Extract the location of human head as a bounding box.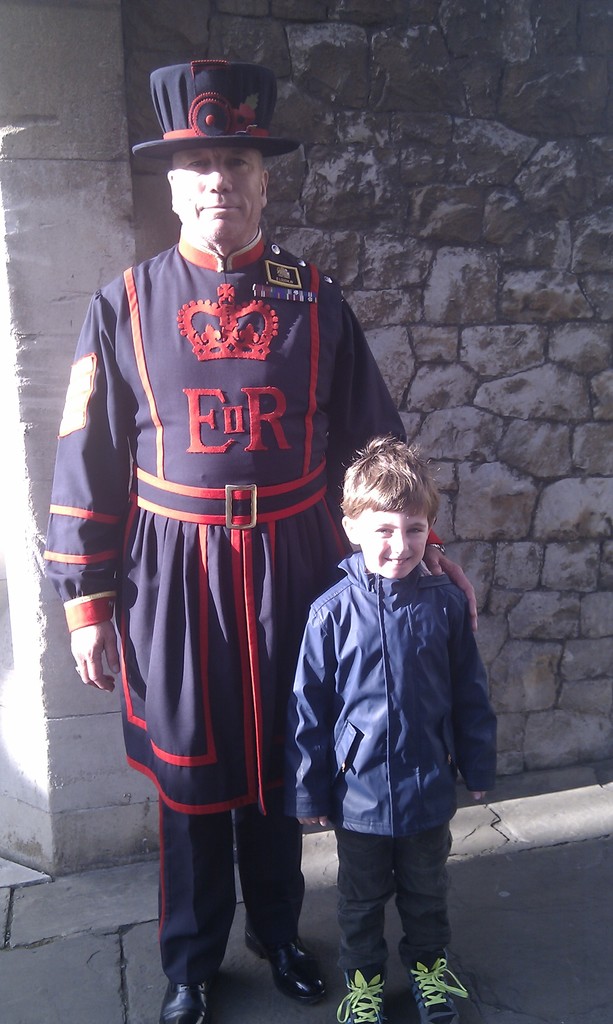
{"x1": 334, "y1": 463, "x2": 435, "y2": 586}.
